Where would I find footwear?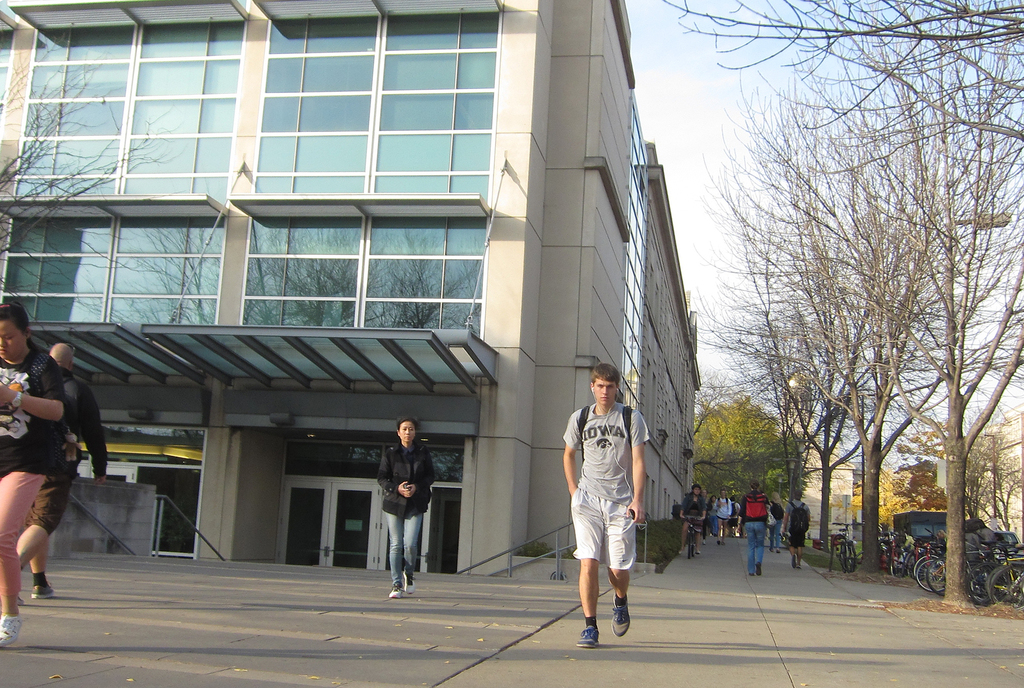
At detection(407, 581, 414, 590).
